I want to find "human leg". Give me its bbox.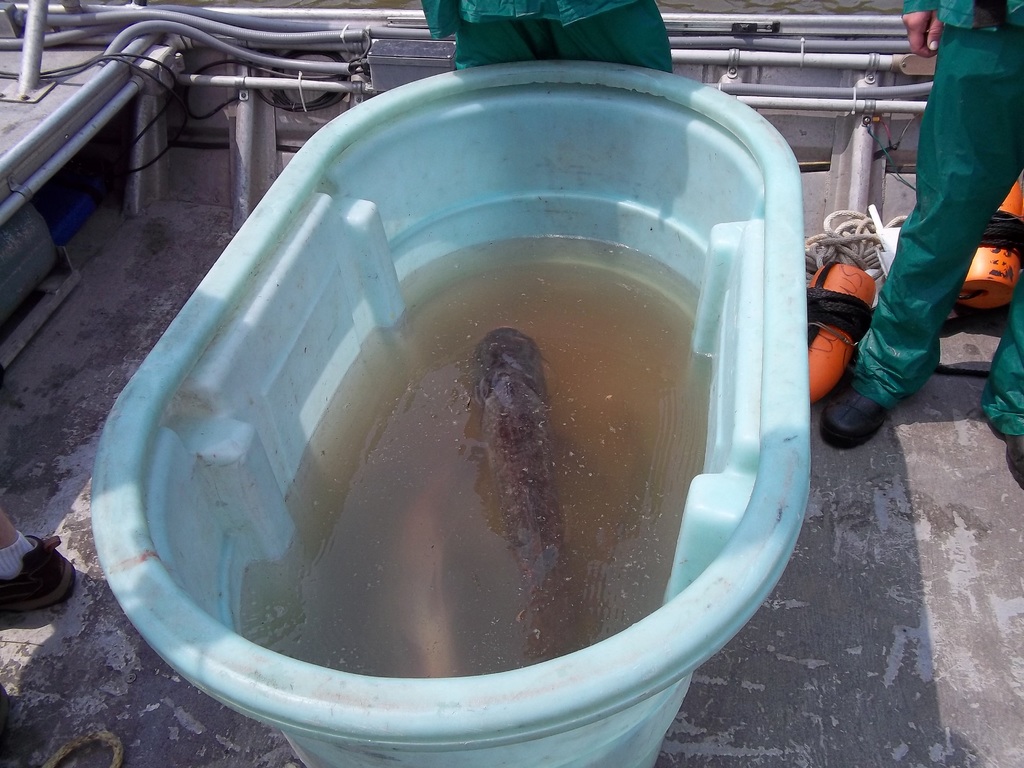
[x1=979, y1=278, x2=1023, y2=495].
